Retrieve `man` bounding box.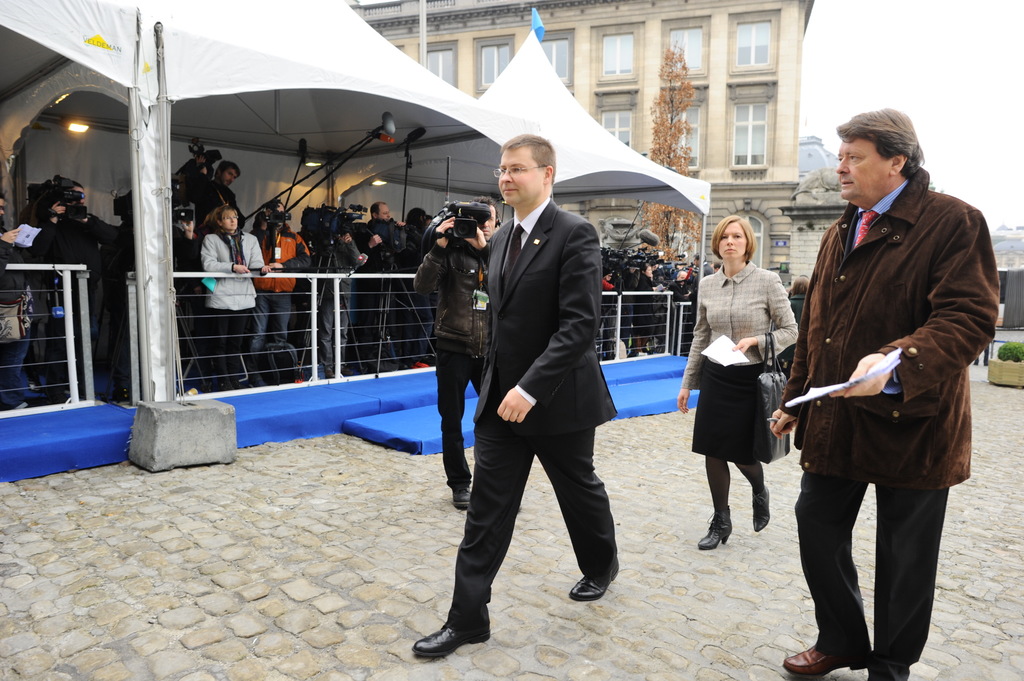
Bounding box: [0,186,33,401].
